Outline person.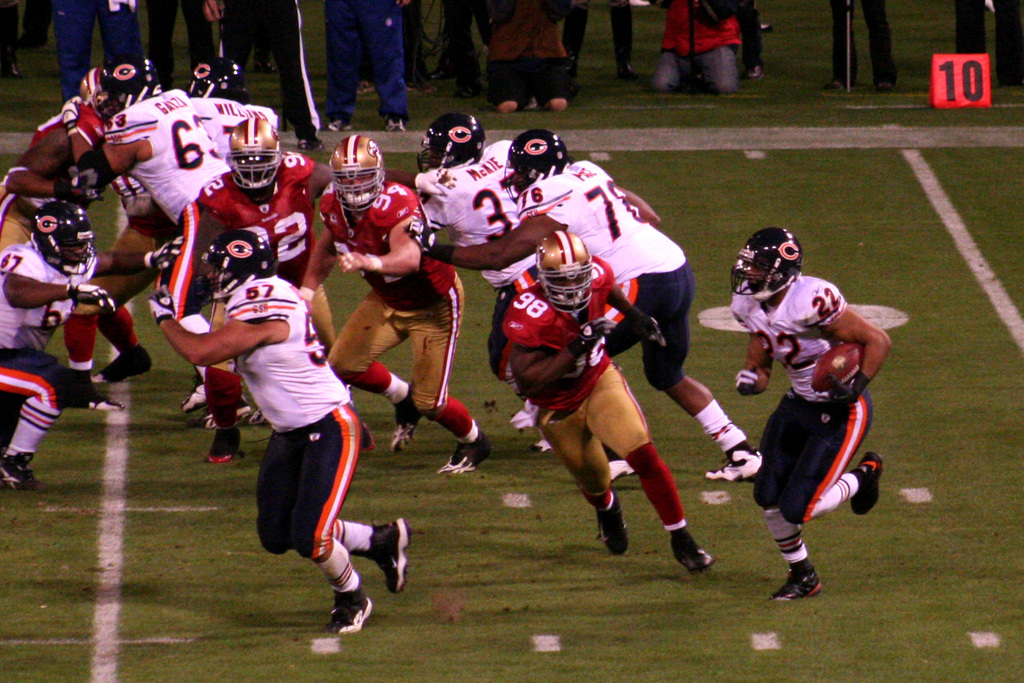
Outline: (left=317, top=1, right=410, bottom=129).
